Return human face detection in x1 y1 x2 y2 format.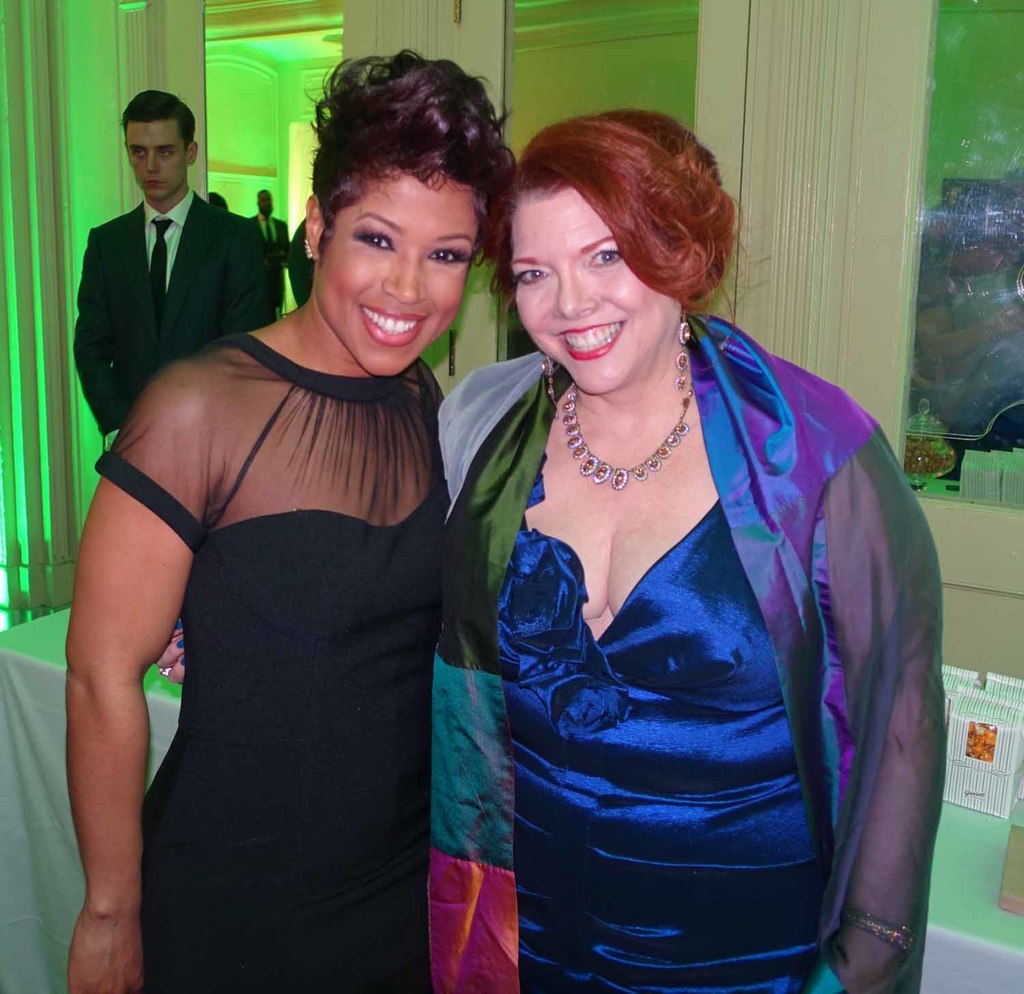
504 189 679 393.
